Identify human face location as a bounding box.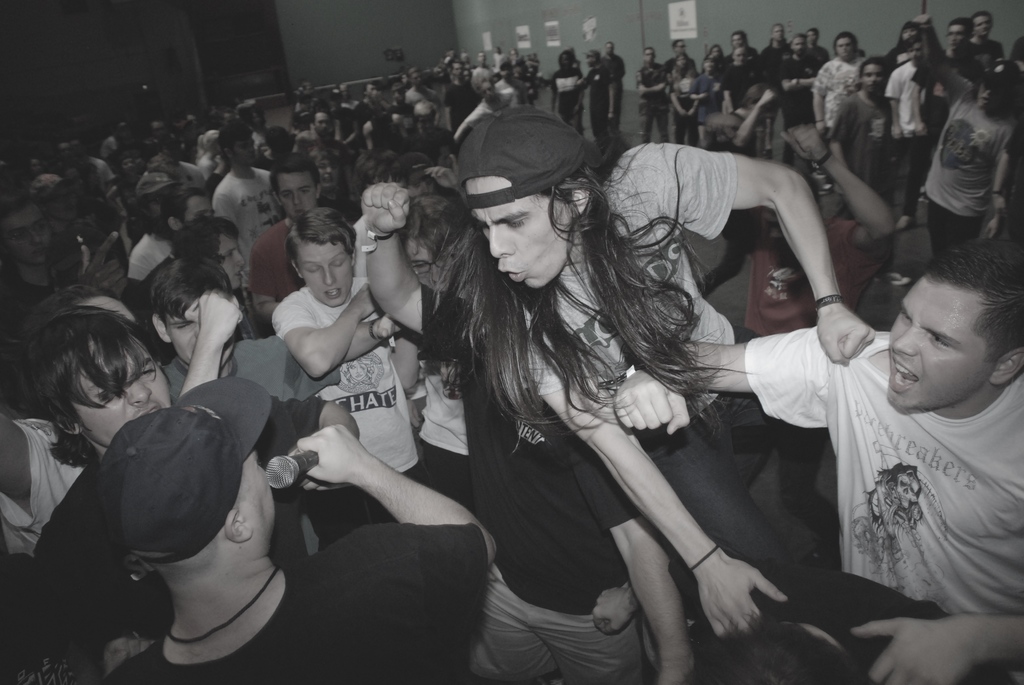
region(887, 289, 996, 412).
